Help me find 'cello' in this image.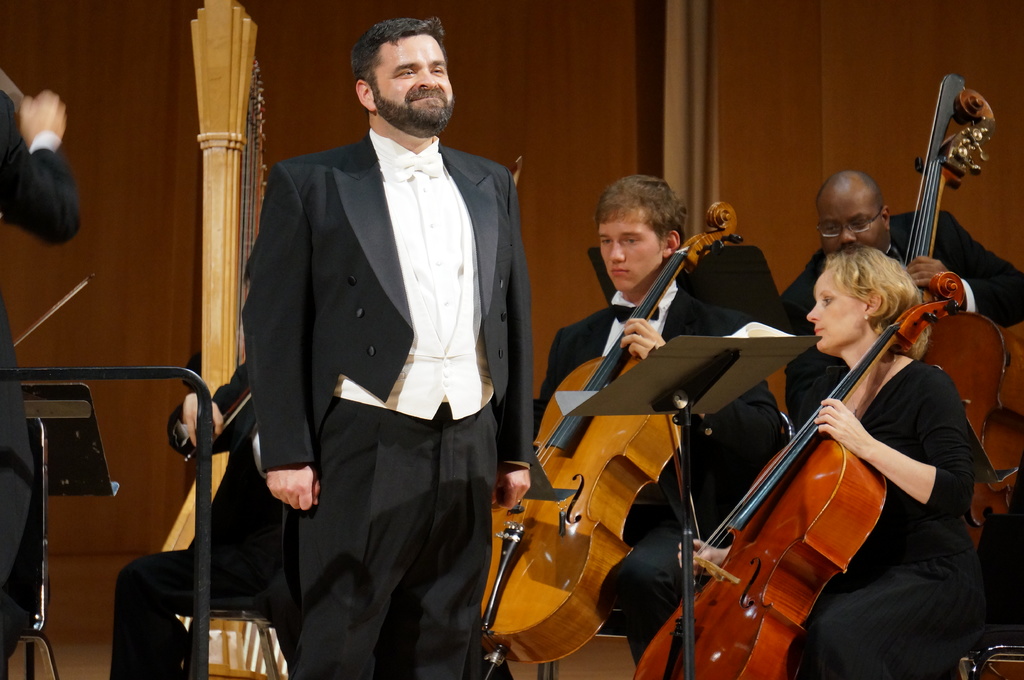
Found it: 634/273/965/679.
